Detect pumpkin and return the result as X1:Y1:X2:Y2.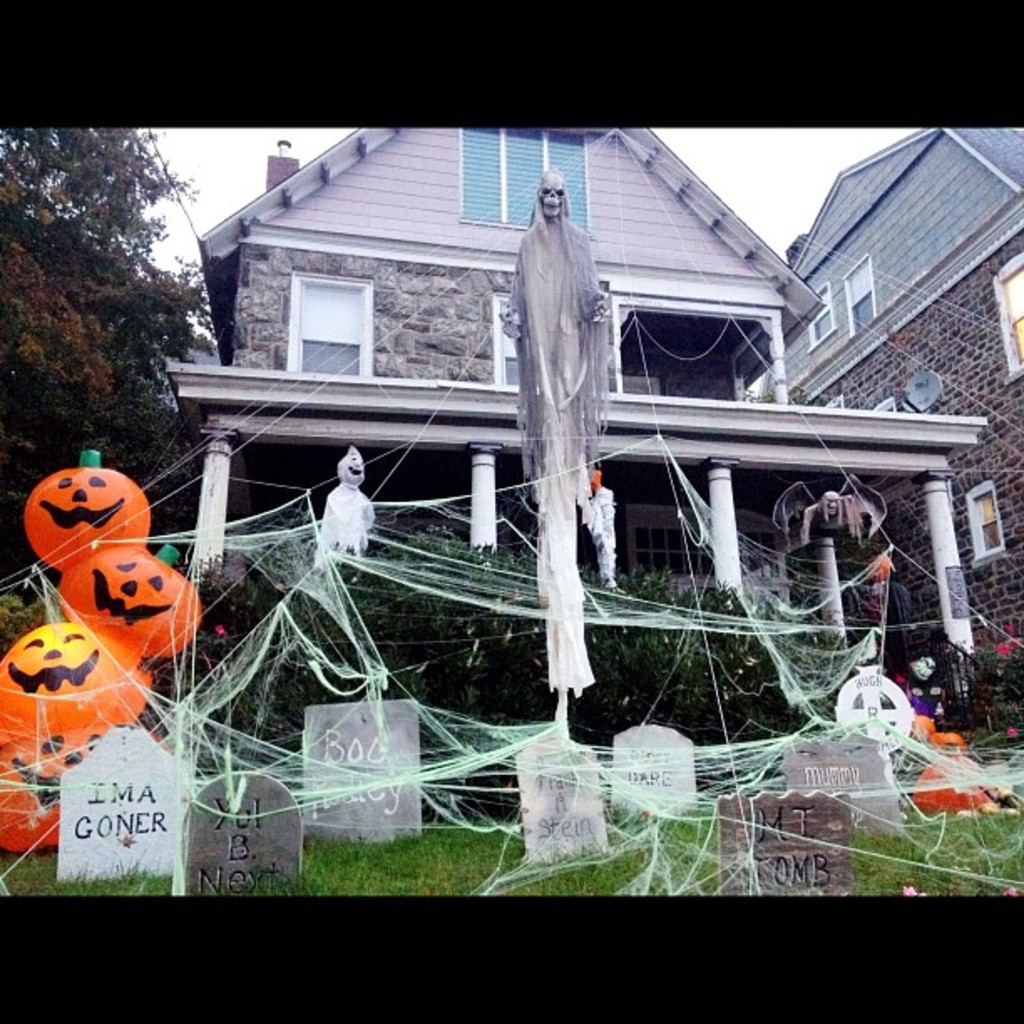
932:724:967:755.
